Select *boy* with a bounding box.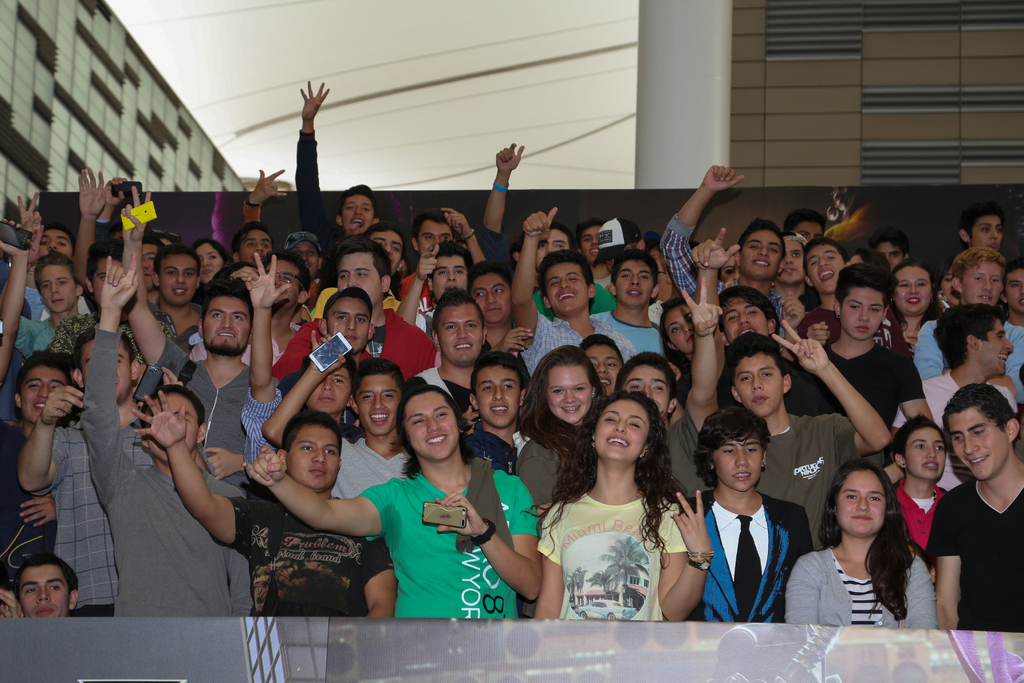
rect(355, 221, 410, 287).
